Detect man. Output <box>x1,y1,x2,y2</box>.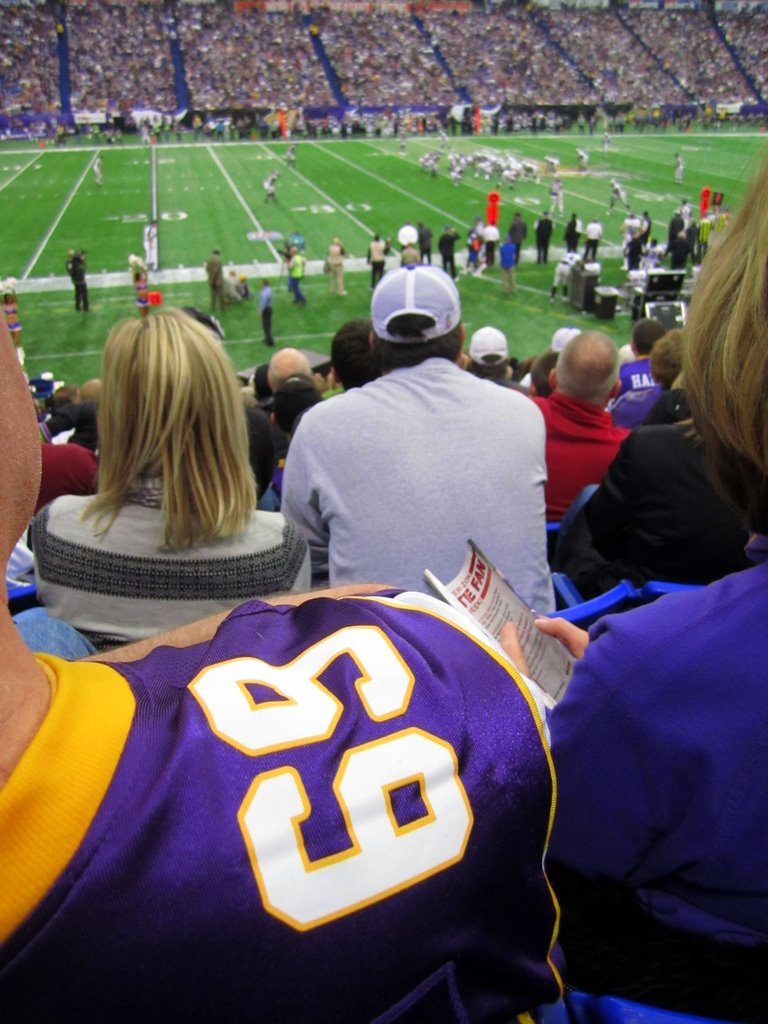
<box>612,329,679,423</box>.
